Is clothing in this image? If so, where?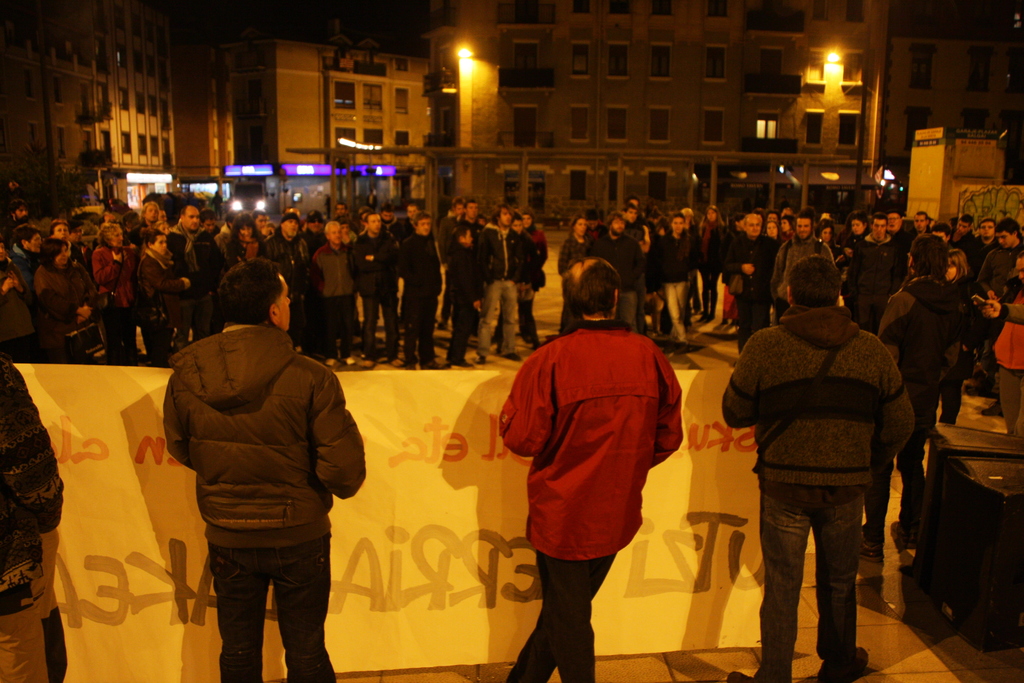
Yes, at left=404, top=309, right=434, bottom=373.
